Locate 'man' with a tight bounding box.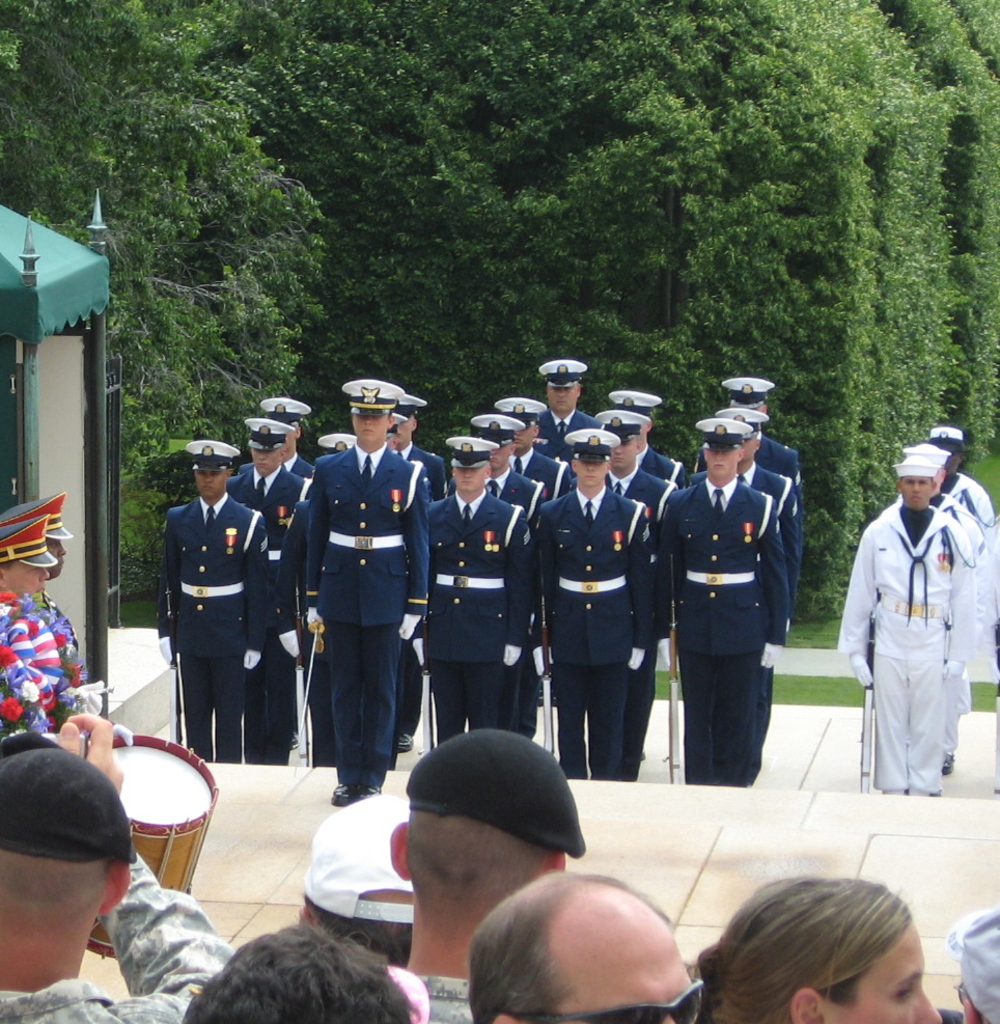
<bbox>881, 439, 980, 782</bbox>.
